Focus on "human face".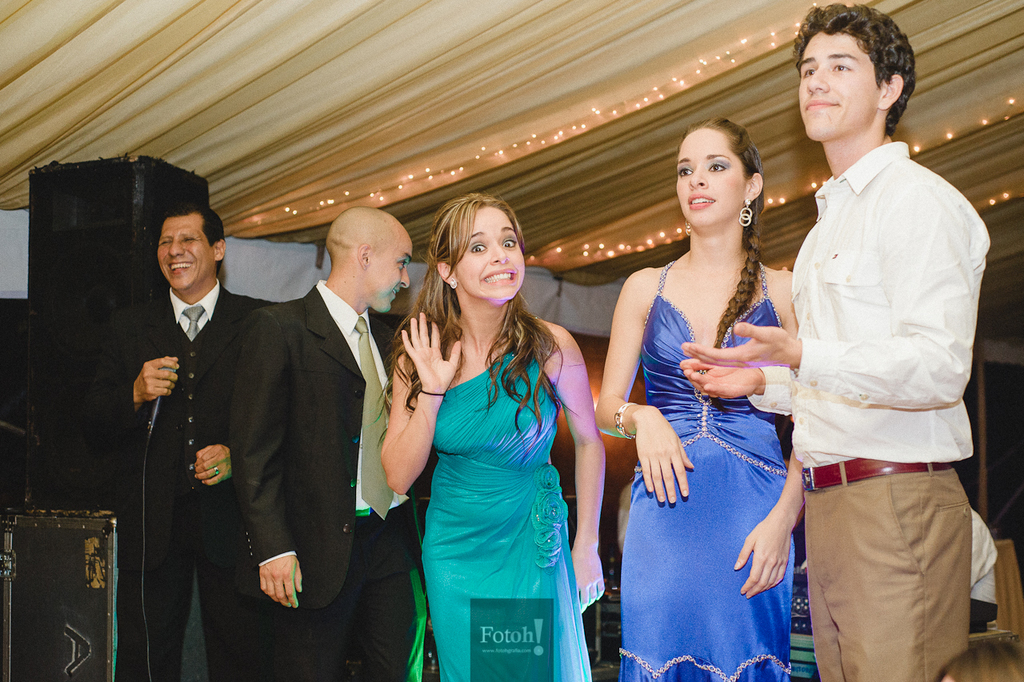
Focused at 373:229:408:315.
